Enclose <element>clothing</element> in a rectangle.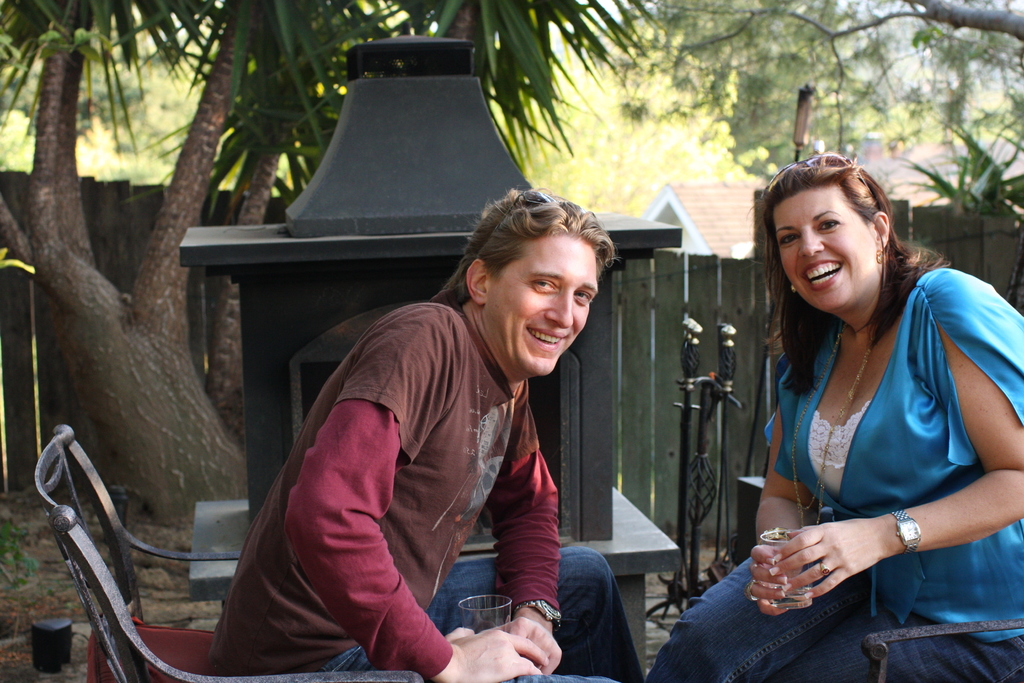
BBox(650, 264, 1023, 682).
